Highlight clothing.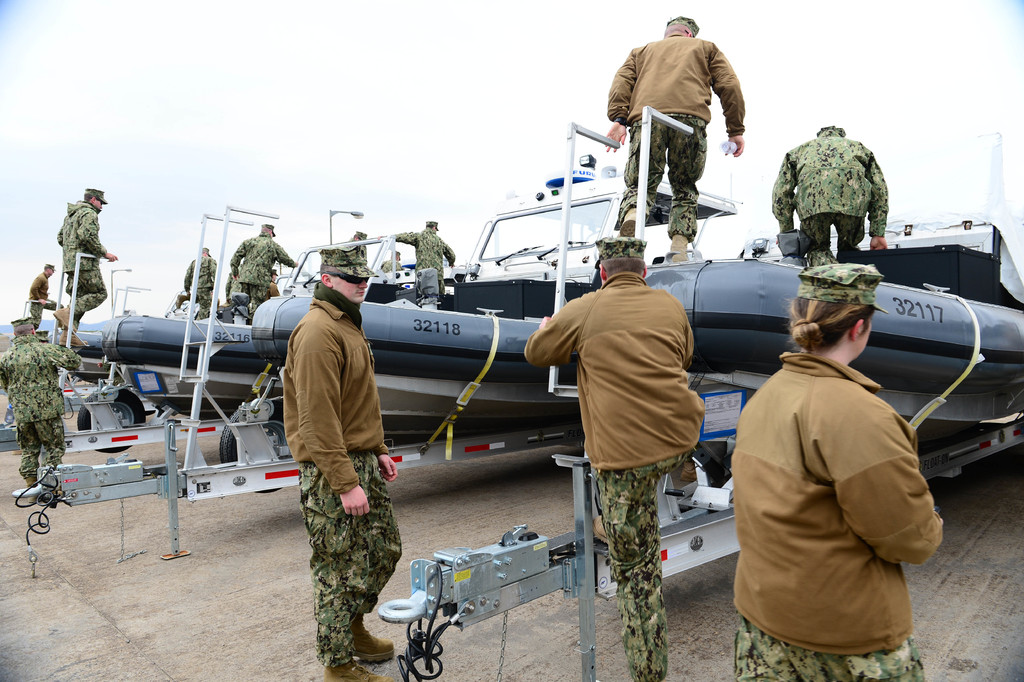
Highlighted region: detection(56, 202, 113, 320).
